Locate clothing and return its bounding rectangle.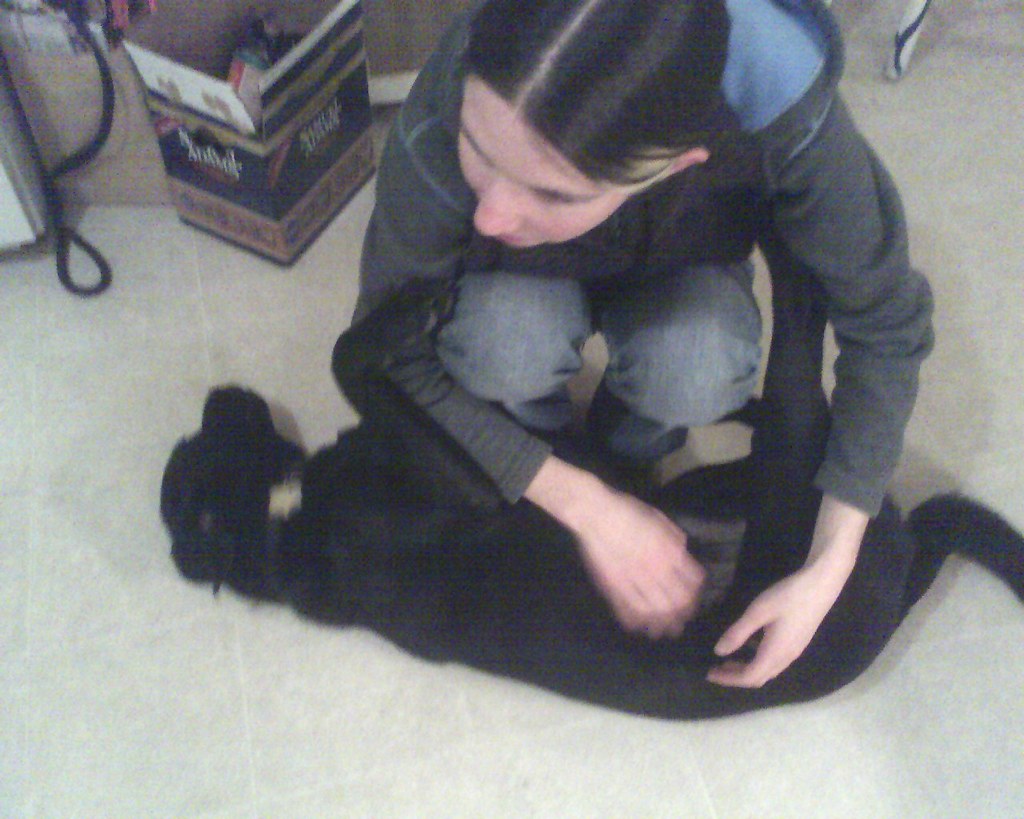
334/1/937/562.
